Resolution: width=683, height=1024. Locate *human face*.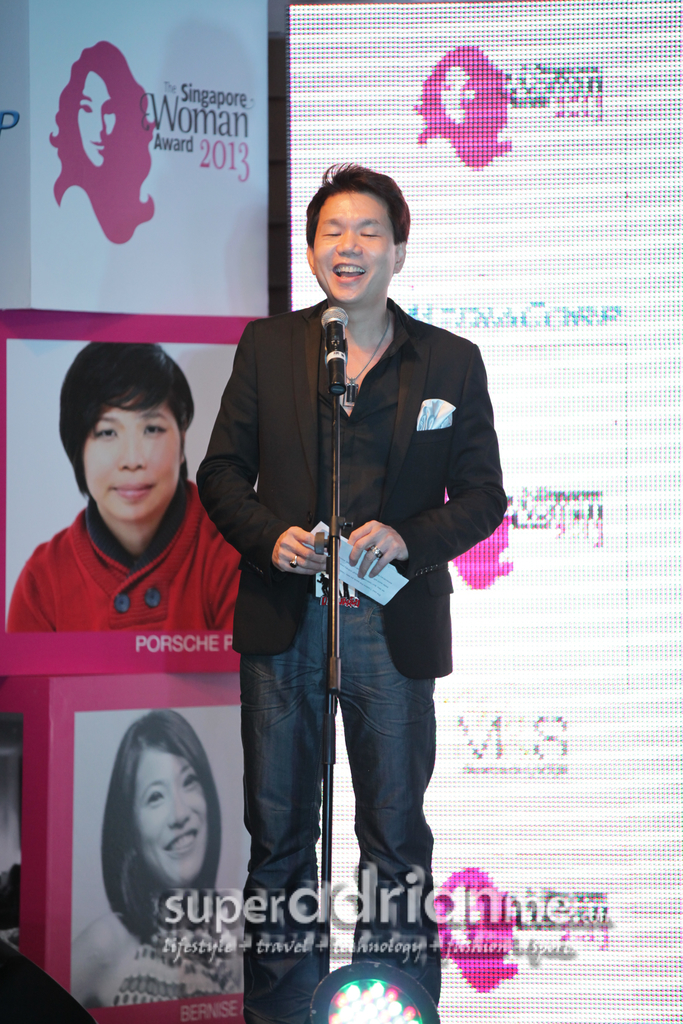
<box>312,191,397,307</box>.
